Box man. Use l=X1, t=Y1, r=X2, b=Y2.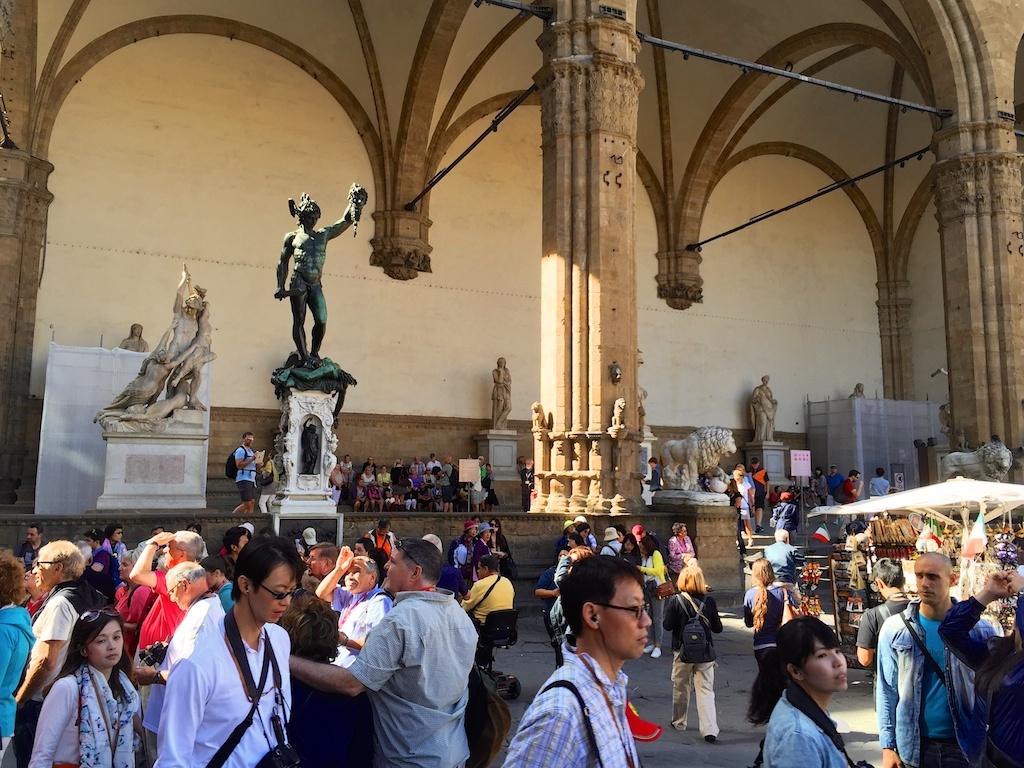
l=824, t=462, r=844, b=506.
